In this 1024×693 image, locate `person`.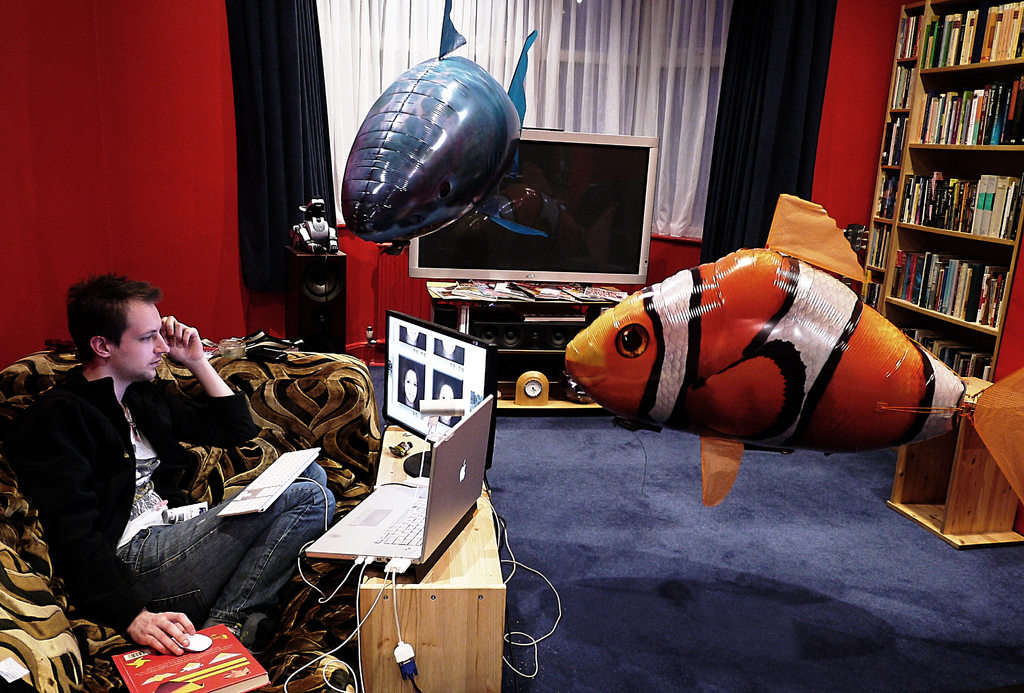
Bounding box: (15,272,333,645).
